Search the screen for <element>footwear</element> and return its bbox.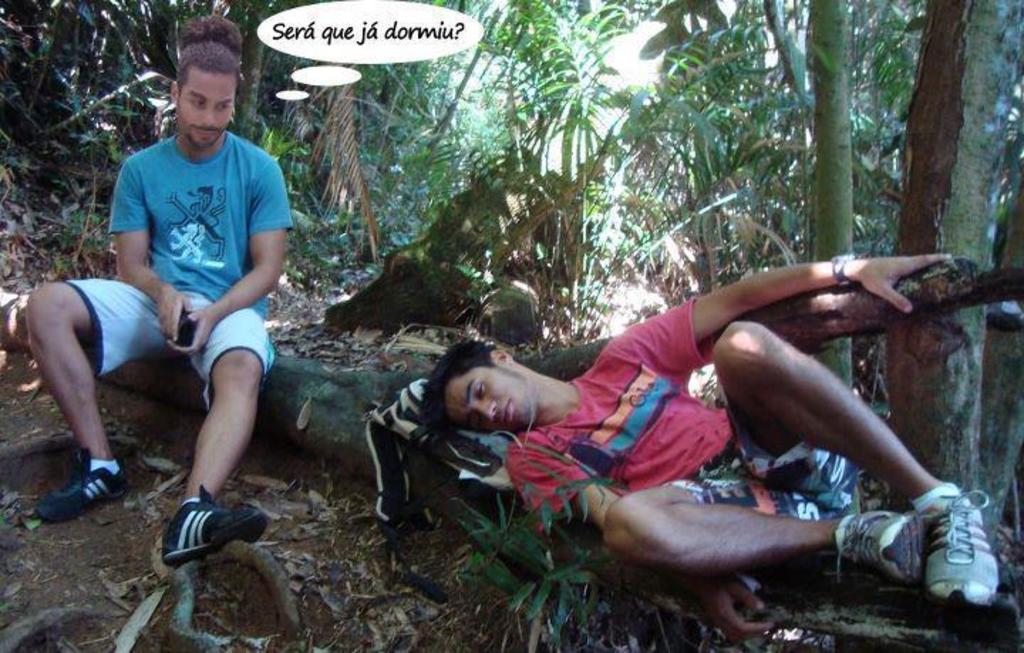
Found: BBox(836, 512, 929, 580).
